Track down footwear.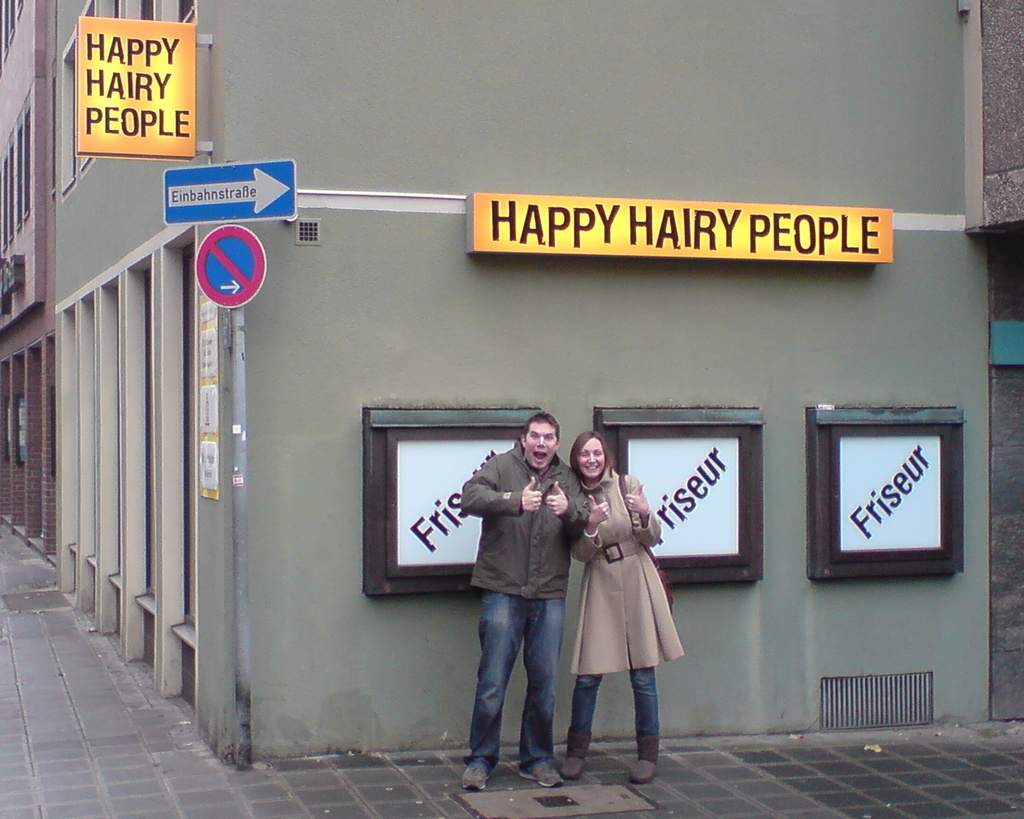
Tracked to region(456, 767, 488, 789).
